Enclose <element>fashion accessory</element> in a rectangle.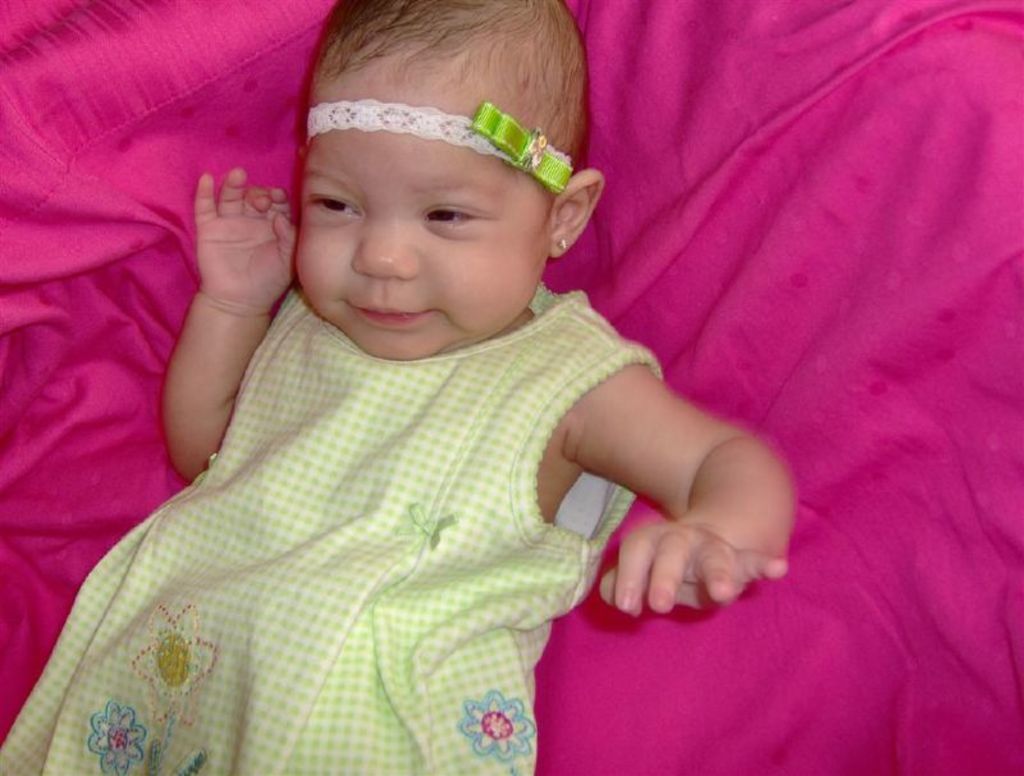
(553, 230, 575, 261).
